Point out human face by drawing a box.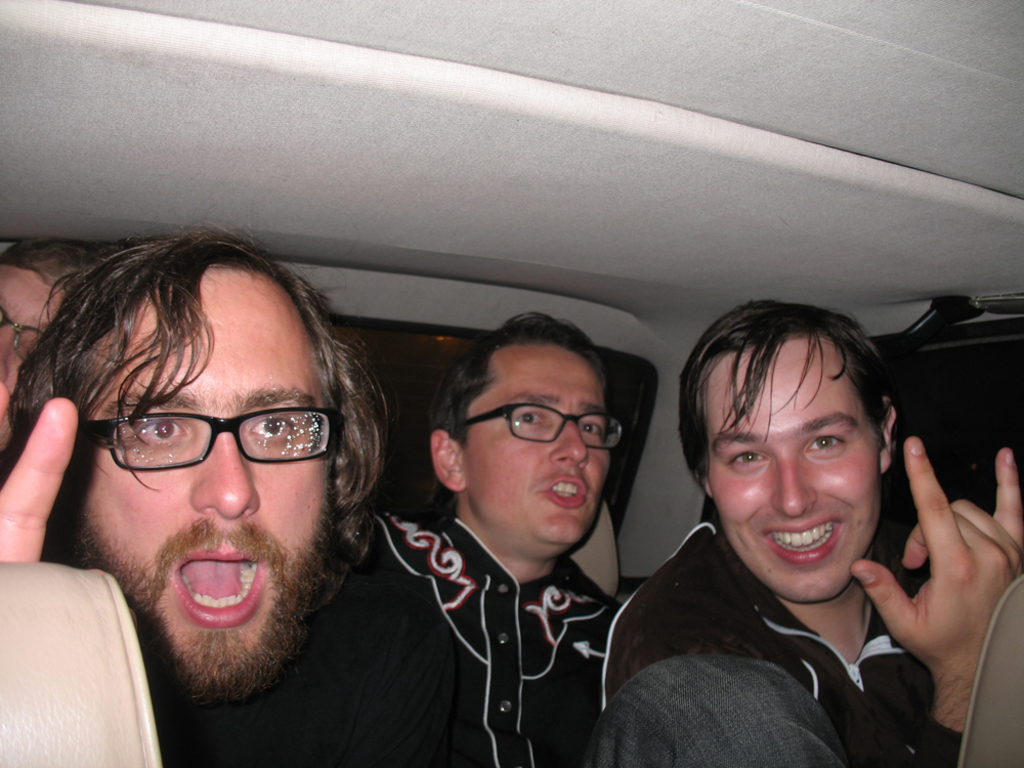
Rect(0, 266, 78, 451).
